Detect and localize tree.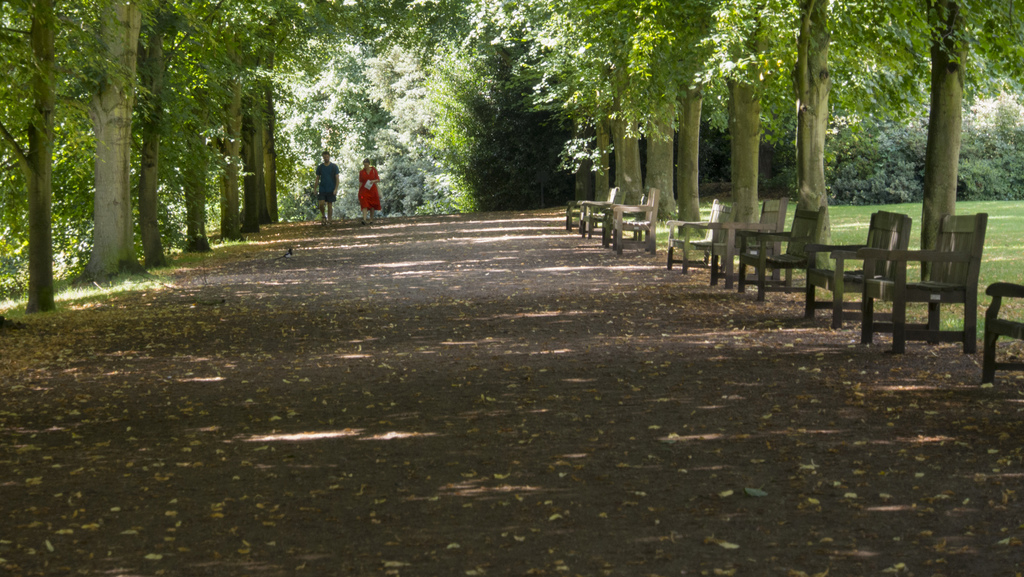
Localized at BBox(0, 0, 156, 314).
